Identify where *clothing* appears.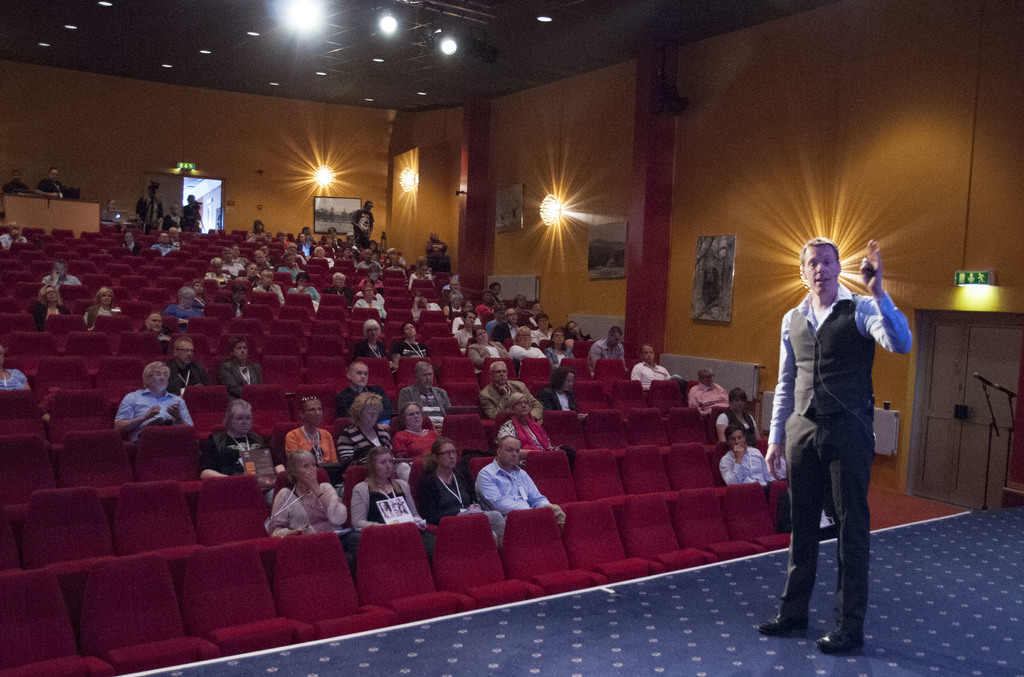
Appears at 267:480:347:537.
